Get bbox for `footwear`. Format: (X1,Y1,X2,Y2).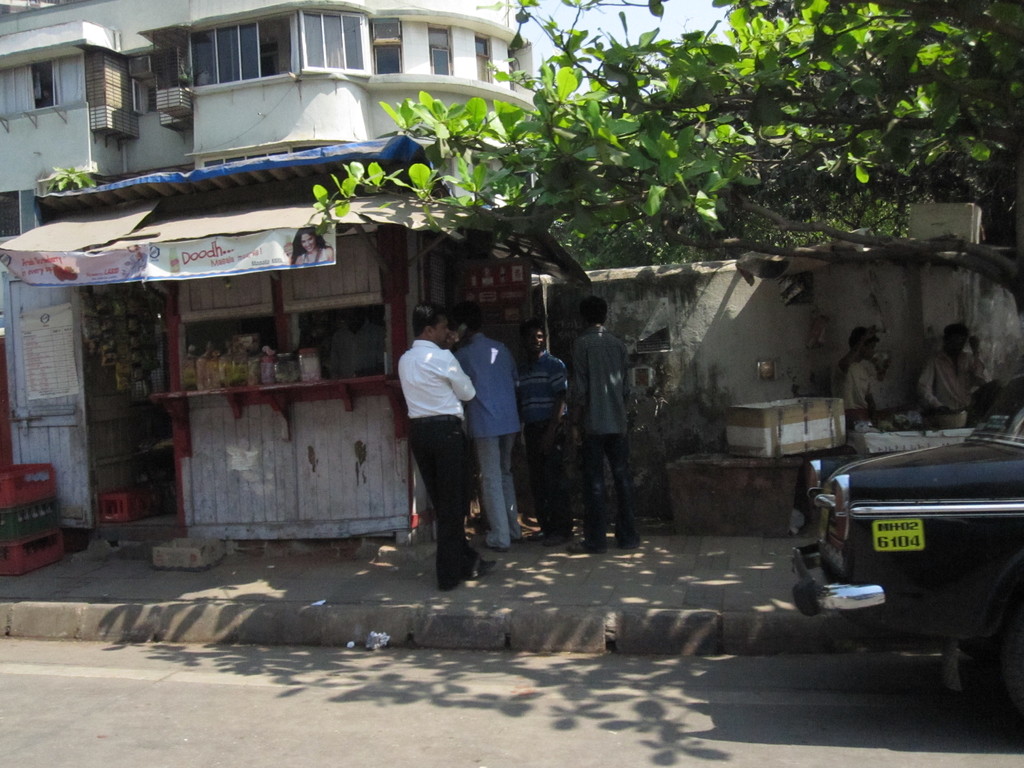
(570,541,602,550).
